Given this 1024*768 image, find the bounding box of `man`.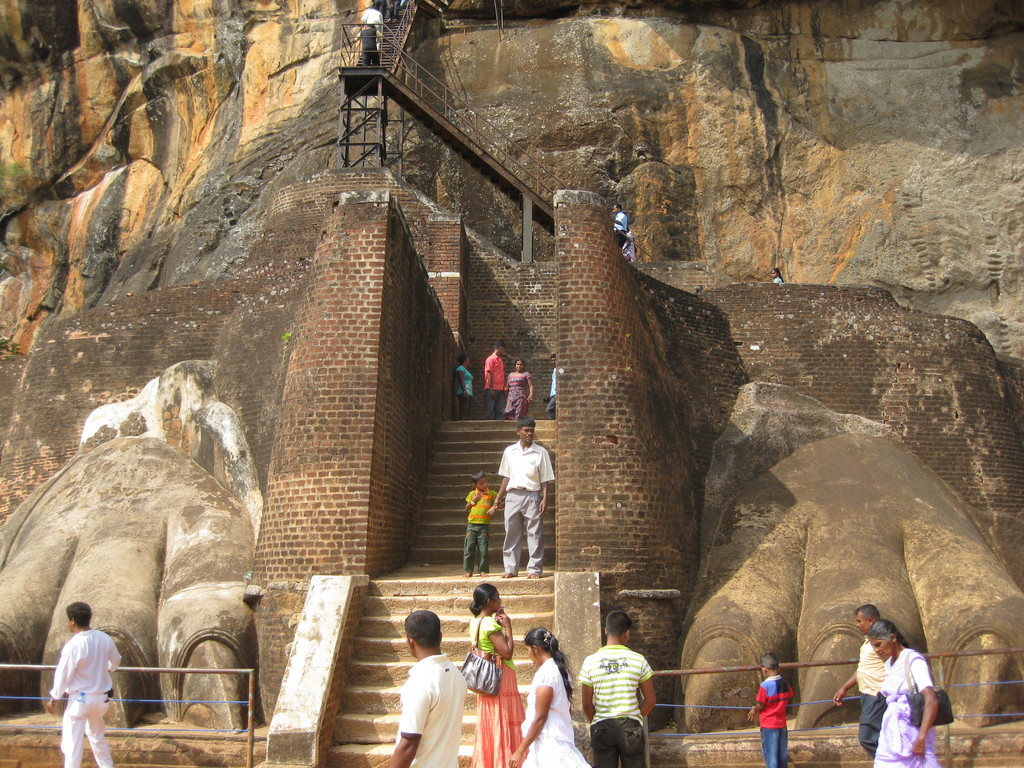
[834,605,883,756].
